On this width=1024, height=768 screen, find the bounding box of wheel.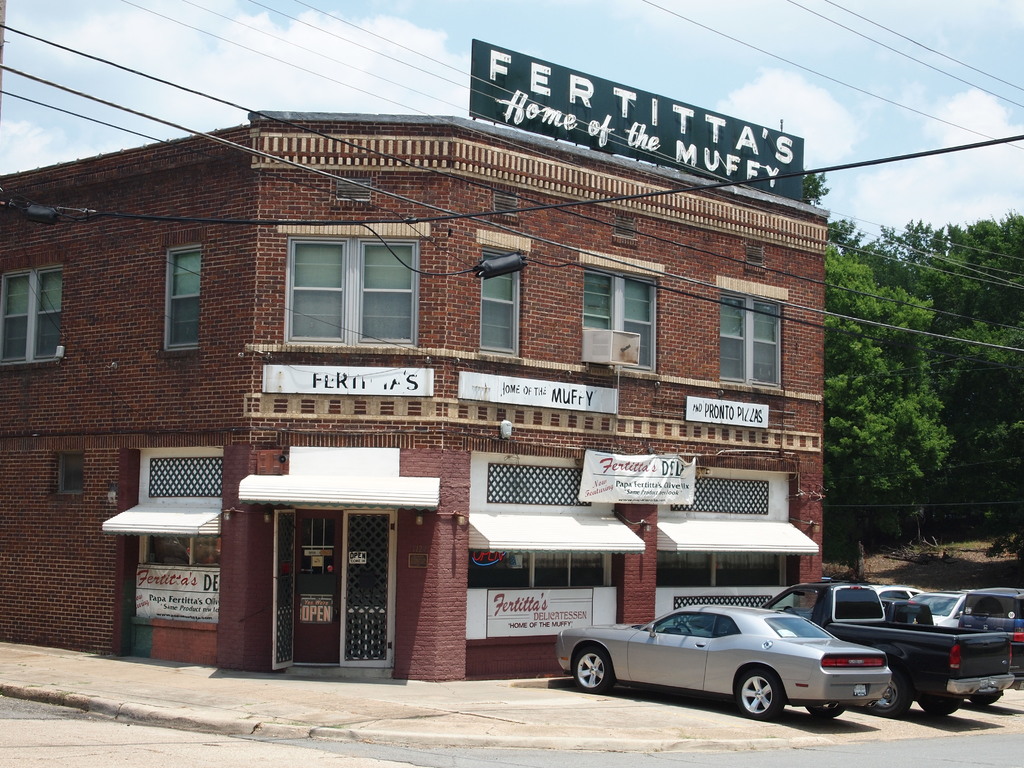
Bounding box: x1=964, y1=688, x2=1004, y2=699.
